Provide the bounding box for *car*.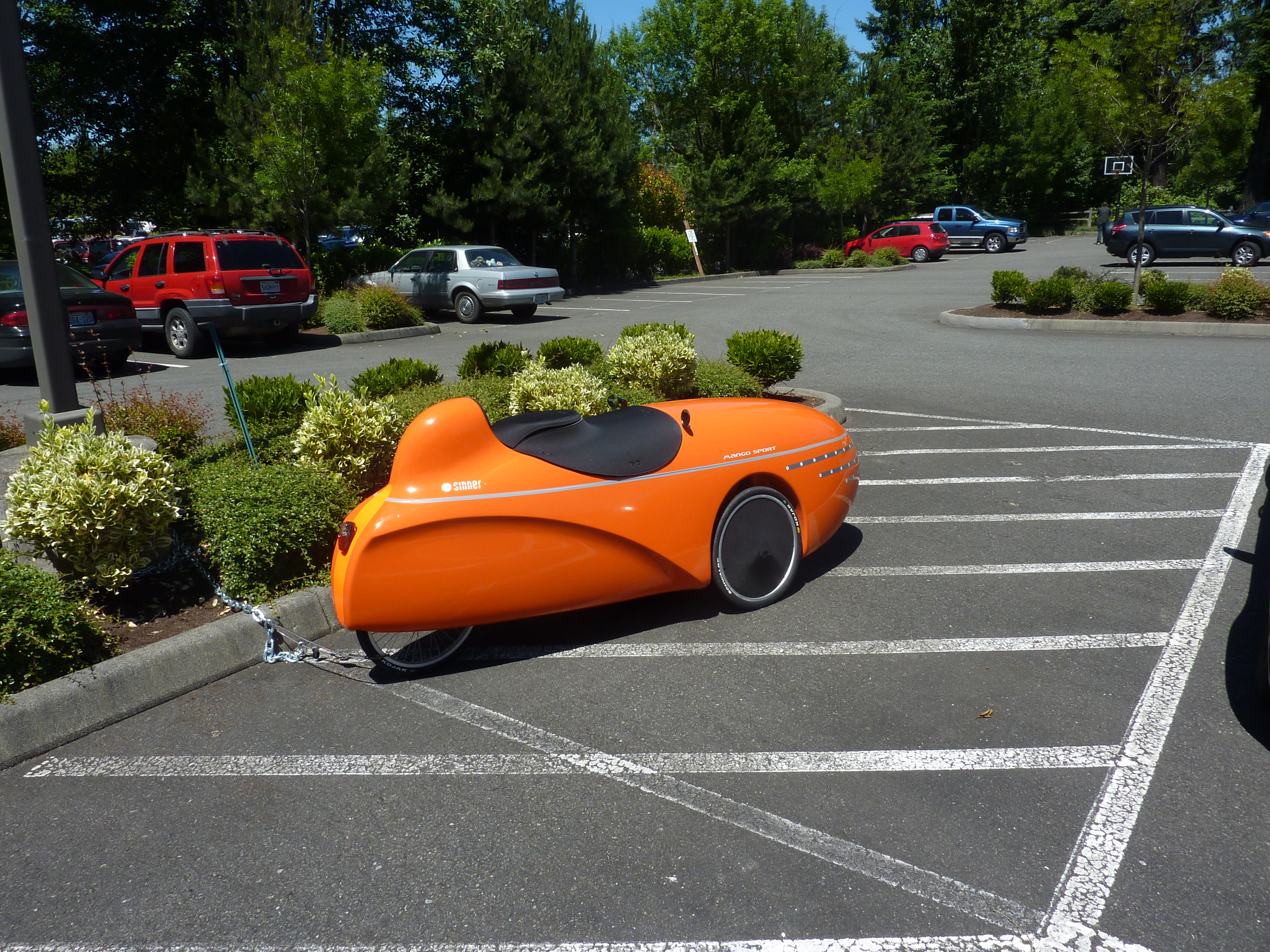
bbox=[0, 88, 50, 130].
